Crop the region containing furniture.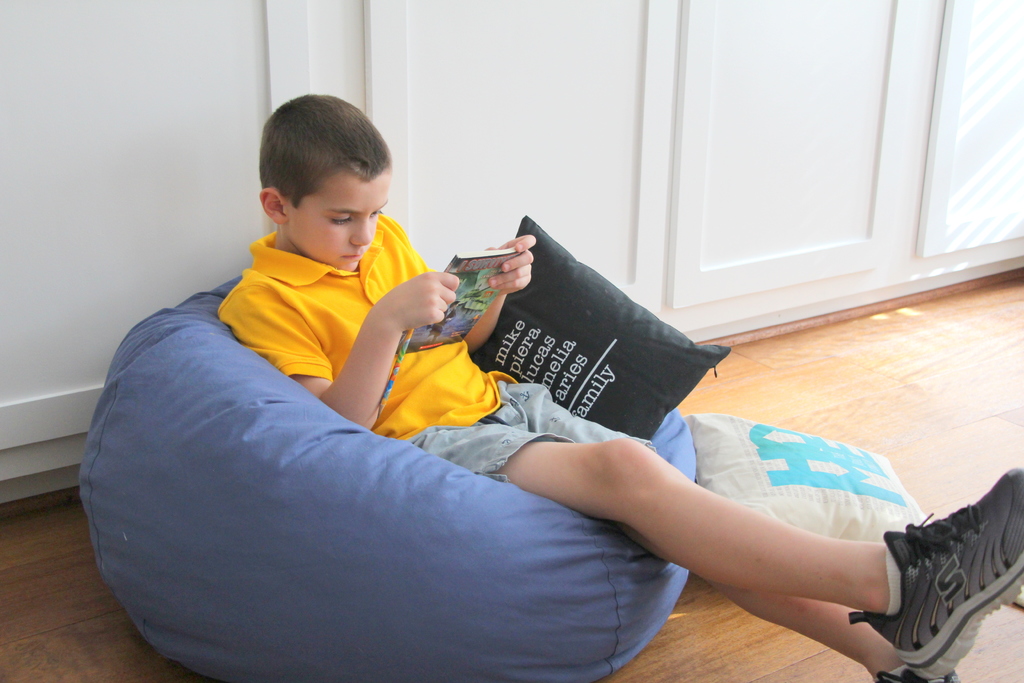
Crop region: locate(76, 267, 698, 682).
